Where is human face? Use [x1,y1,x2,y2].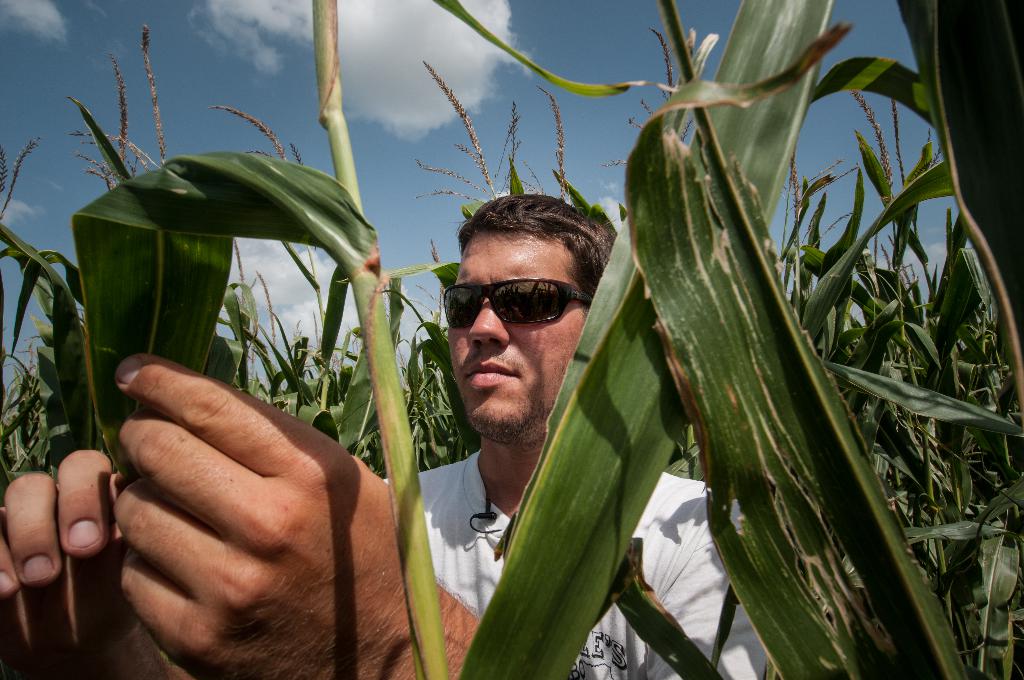
[452,231,591,440].
